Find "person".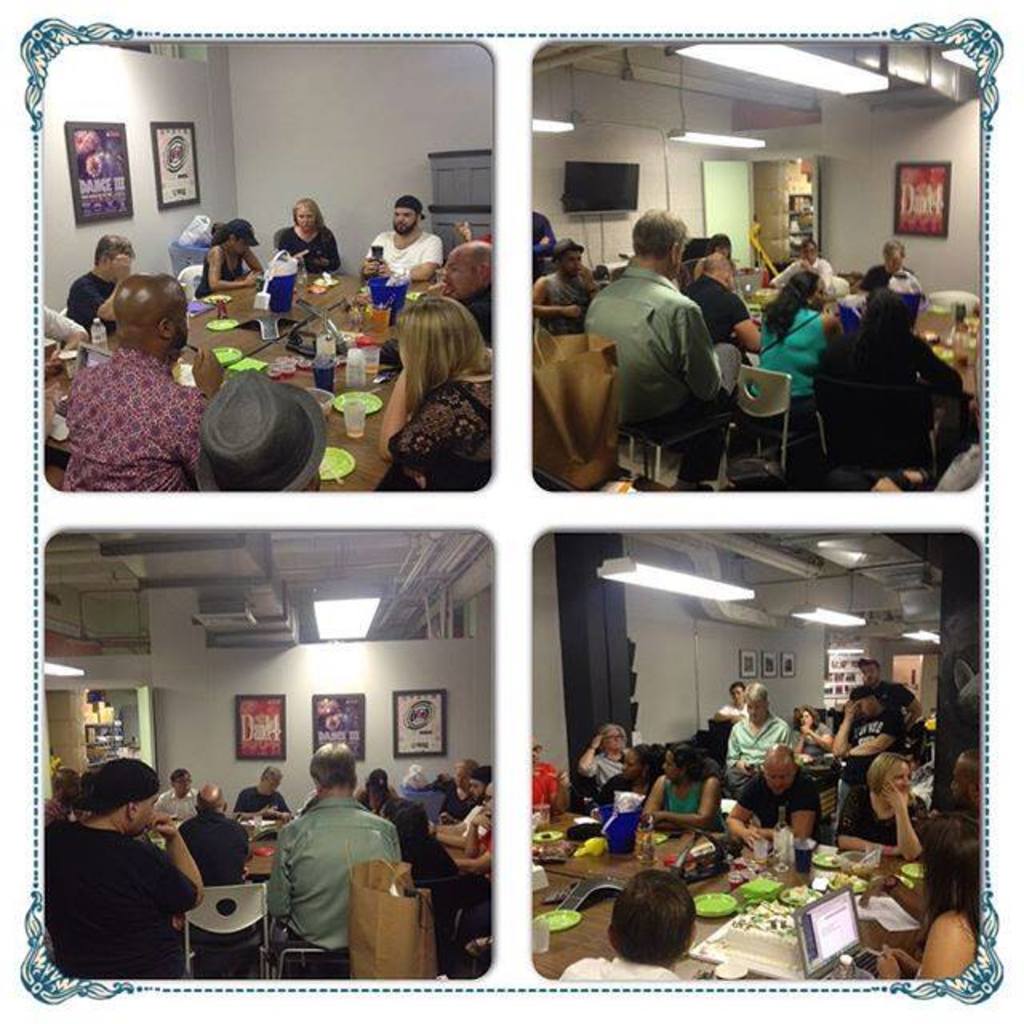
816 690 902 765.
